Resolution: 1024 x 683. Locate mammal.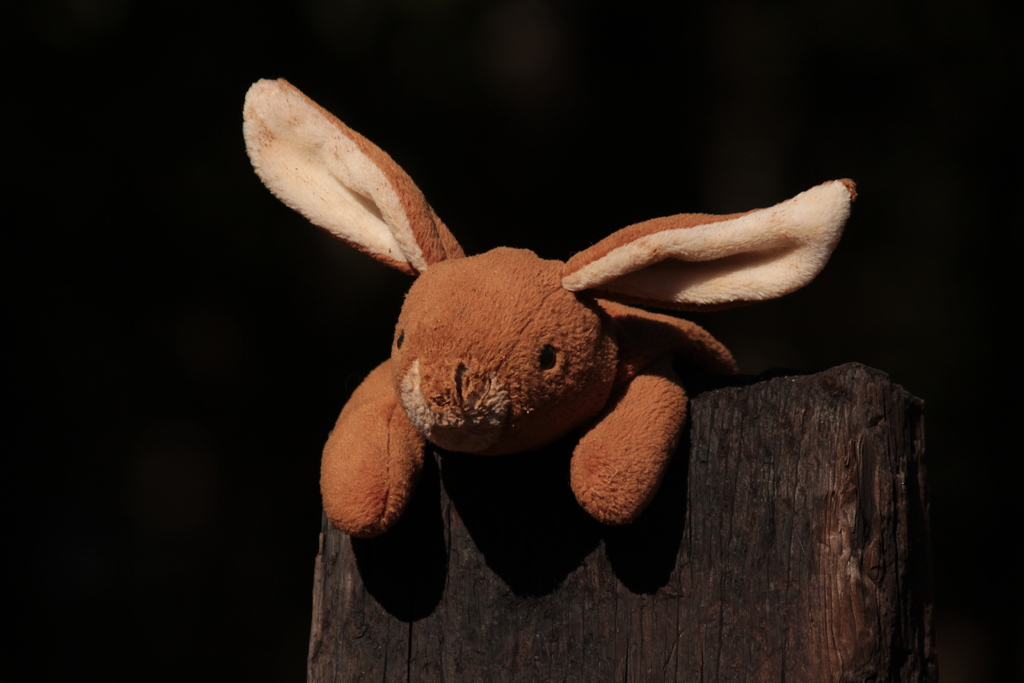
244/74/854/533.
